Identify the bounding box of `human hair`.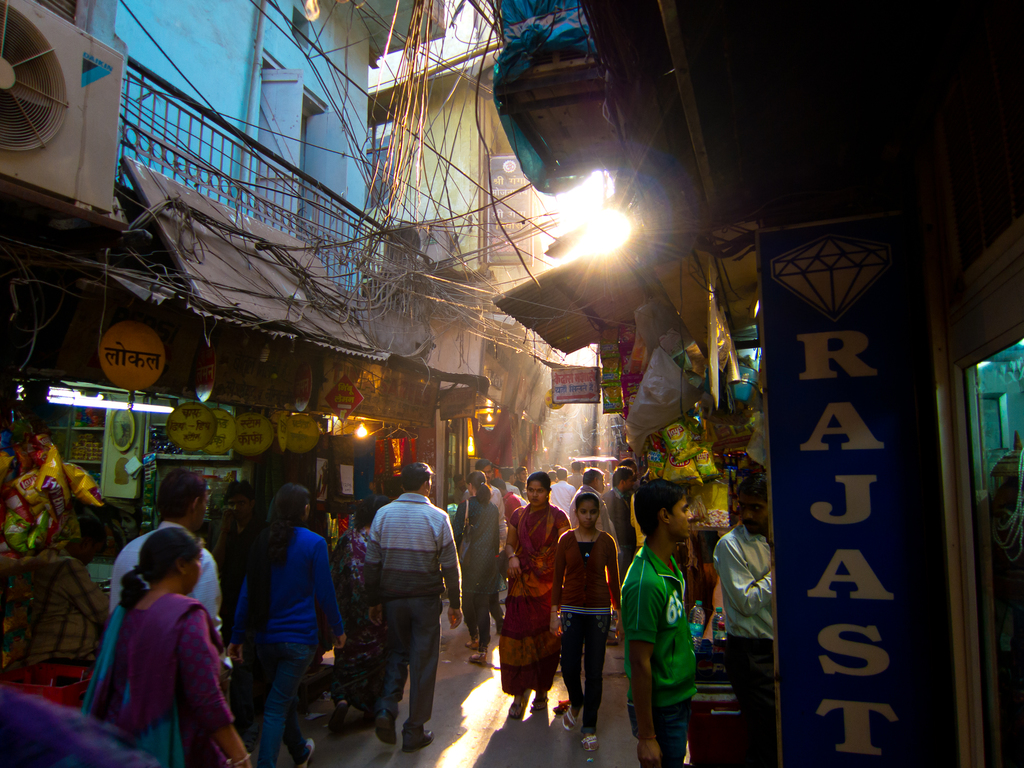
[465,470,492,504].
